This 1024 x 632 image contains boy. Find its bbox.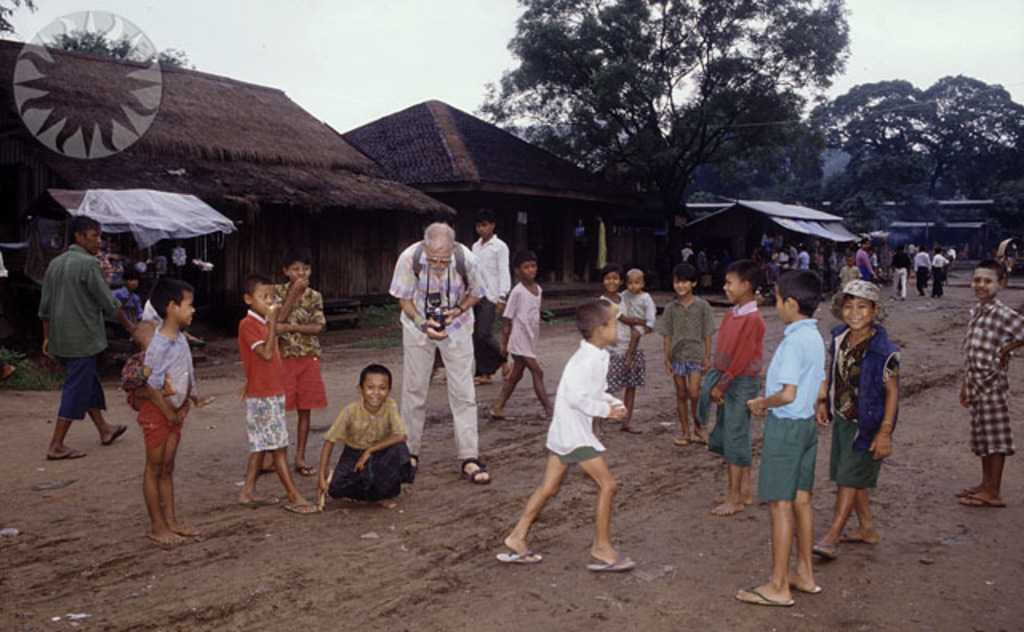
698 256 766 515.
